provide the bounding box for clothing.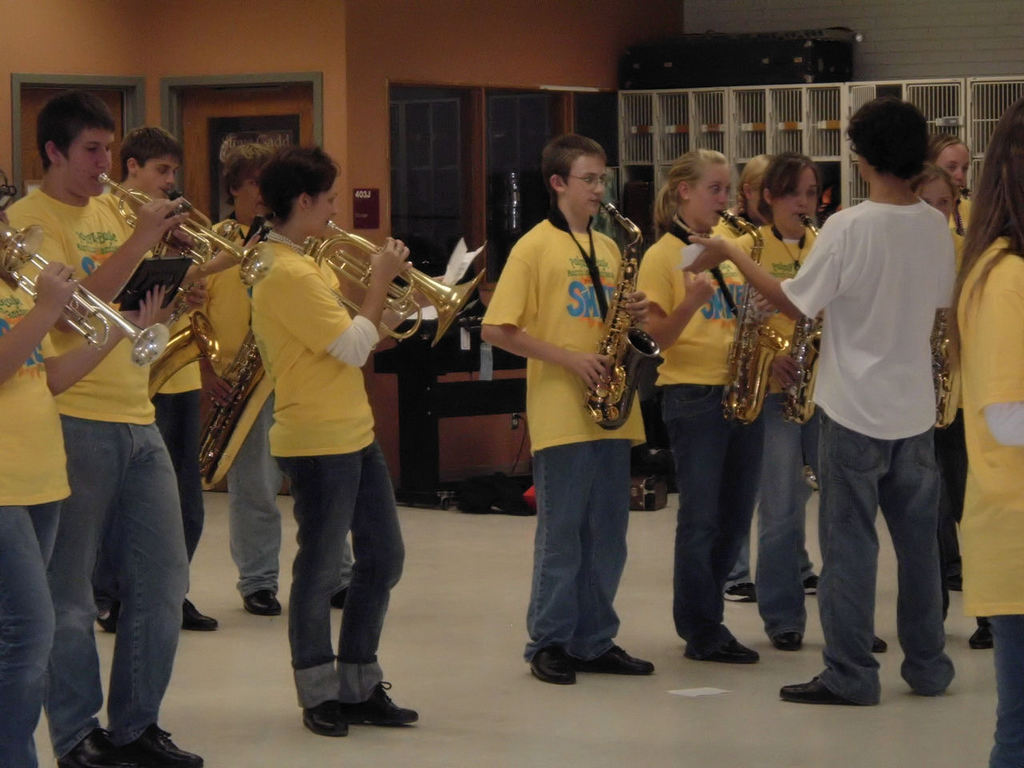
BBox(947, 197, 973, 229).
